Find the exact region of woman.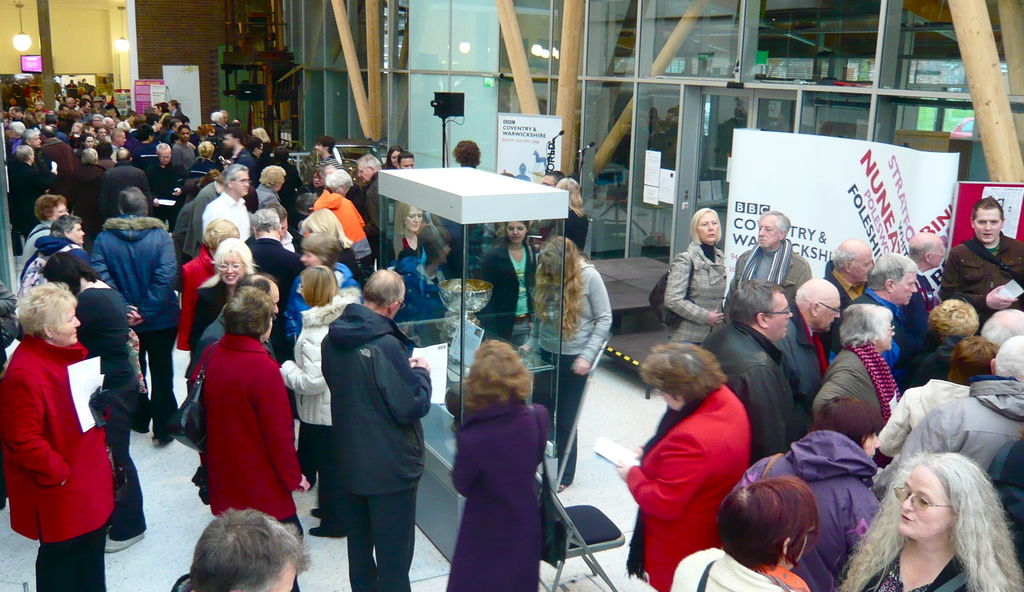
Exact region: BBox(517, 234, 607, 495).
